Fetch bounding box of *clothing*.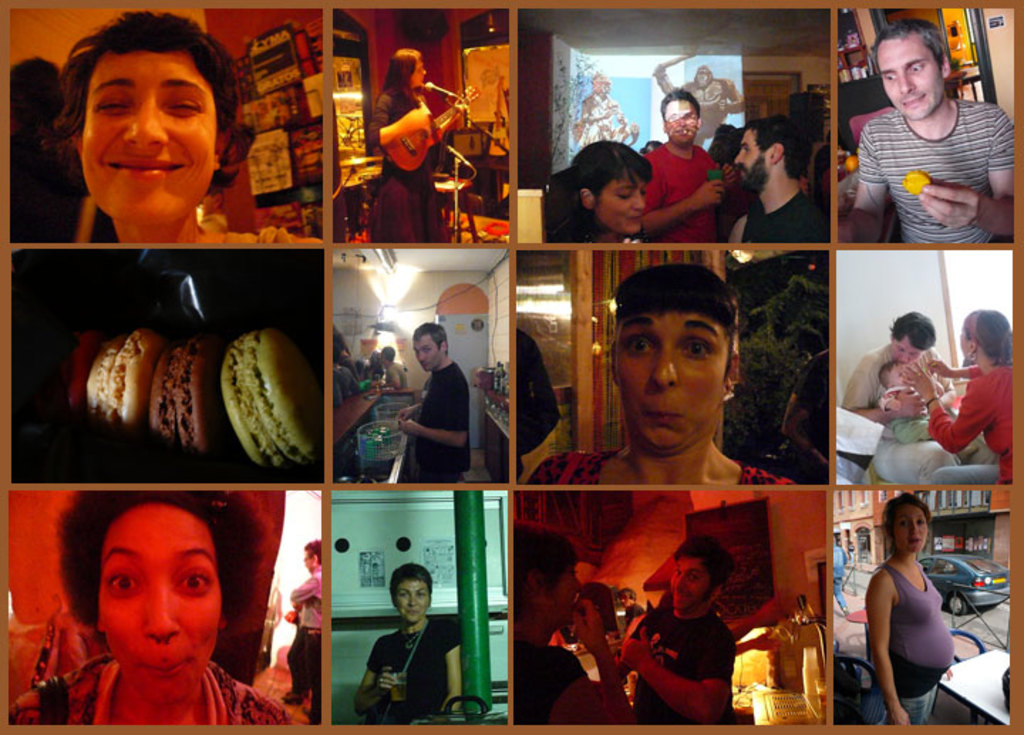
Bbox: box=[926, 357, 1017, 482].
